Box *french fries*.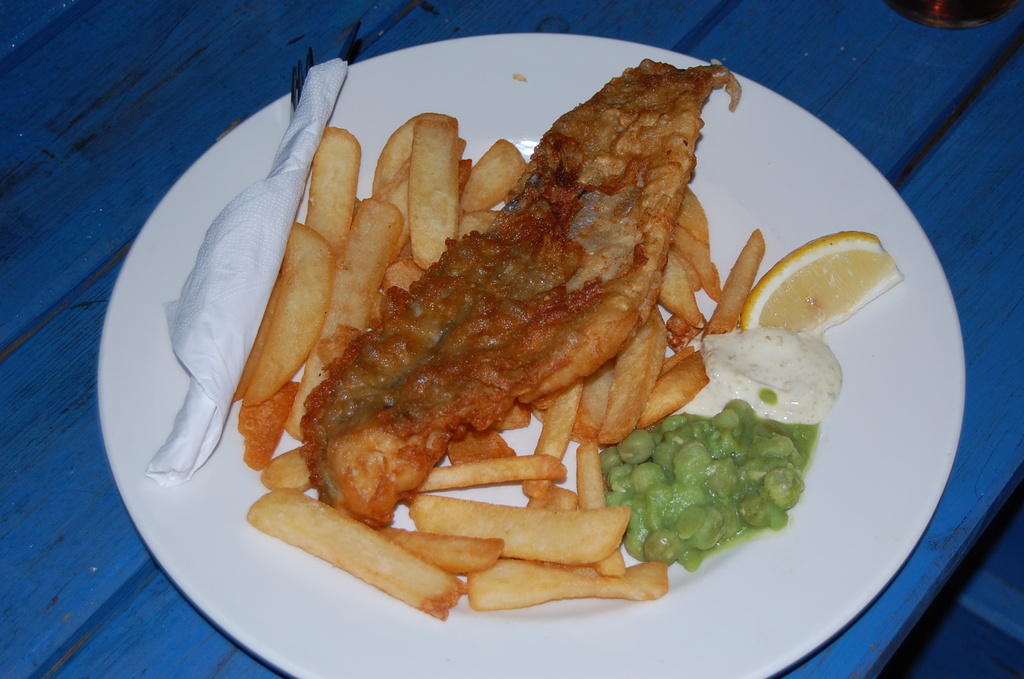
(414,456,568,492).
